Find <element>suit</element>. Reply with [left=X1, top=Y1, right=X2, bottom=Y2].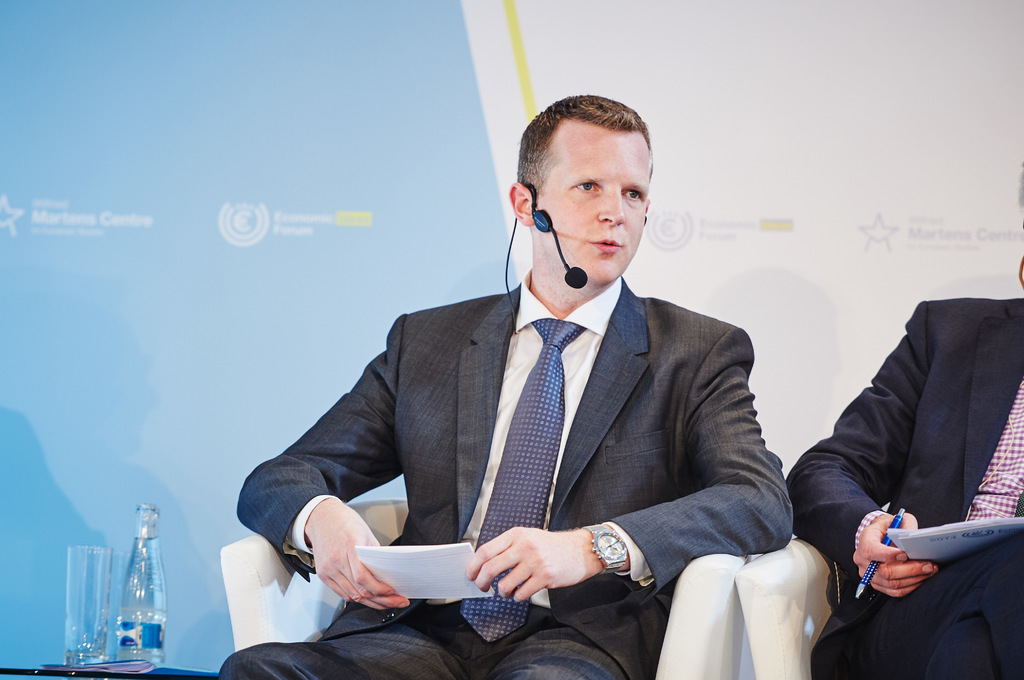
[left=783, top=296, right=1023, bottom=679].
